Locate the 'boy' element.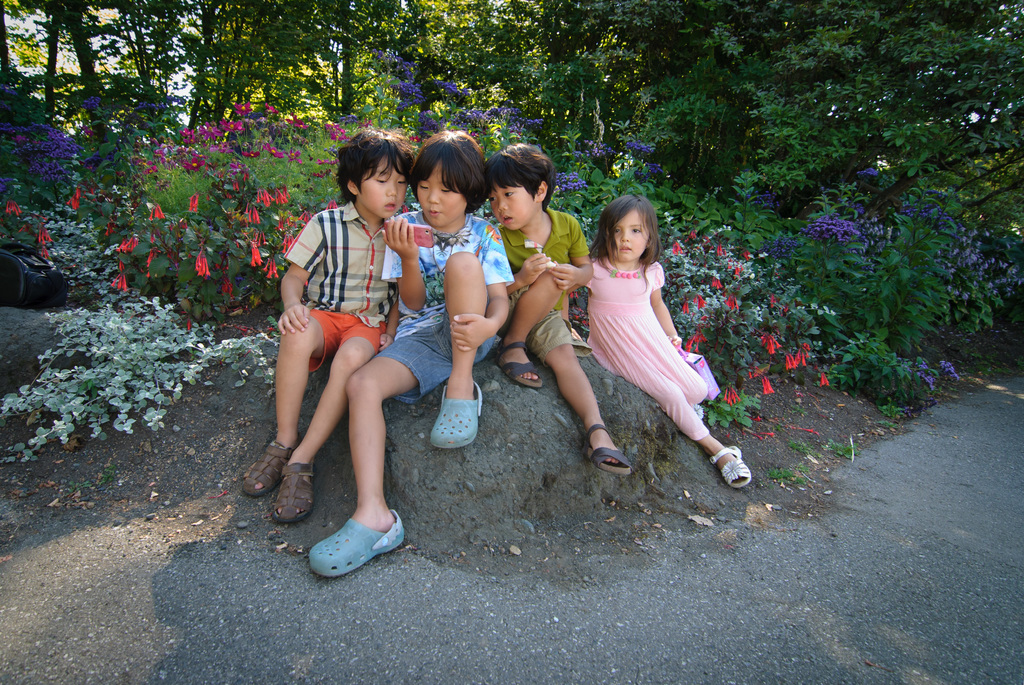
Element bbox: (x1=488, y1=143, x2=630, y2=476).
